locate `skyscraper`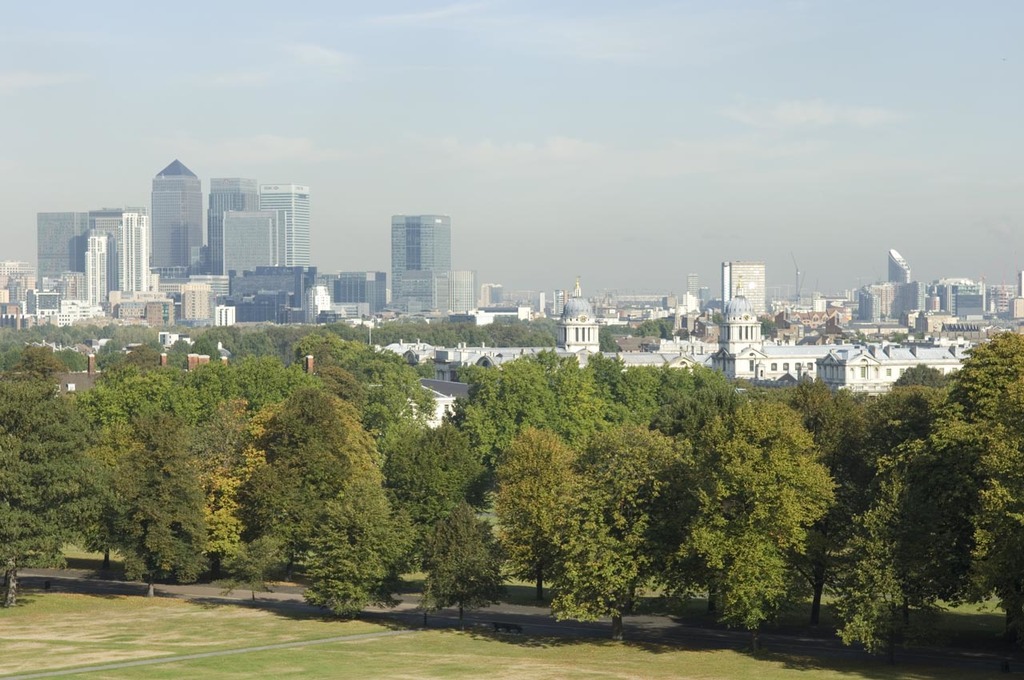
[261, 183, 310, 267]
